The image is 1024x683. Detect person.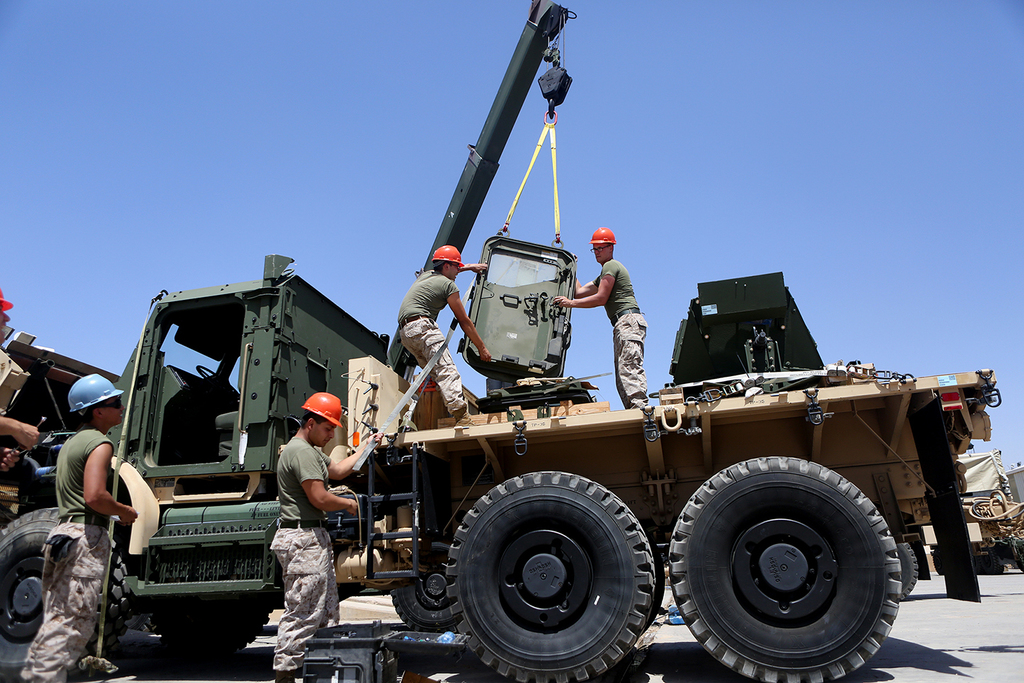
Detection: 268/390/362/682.
